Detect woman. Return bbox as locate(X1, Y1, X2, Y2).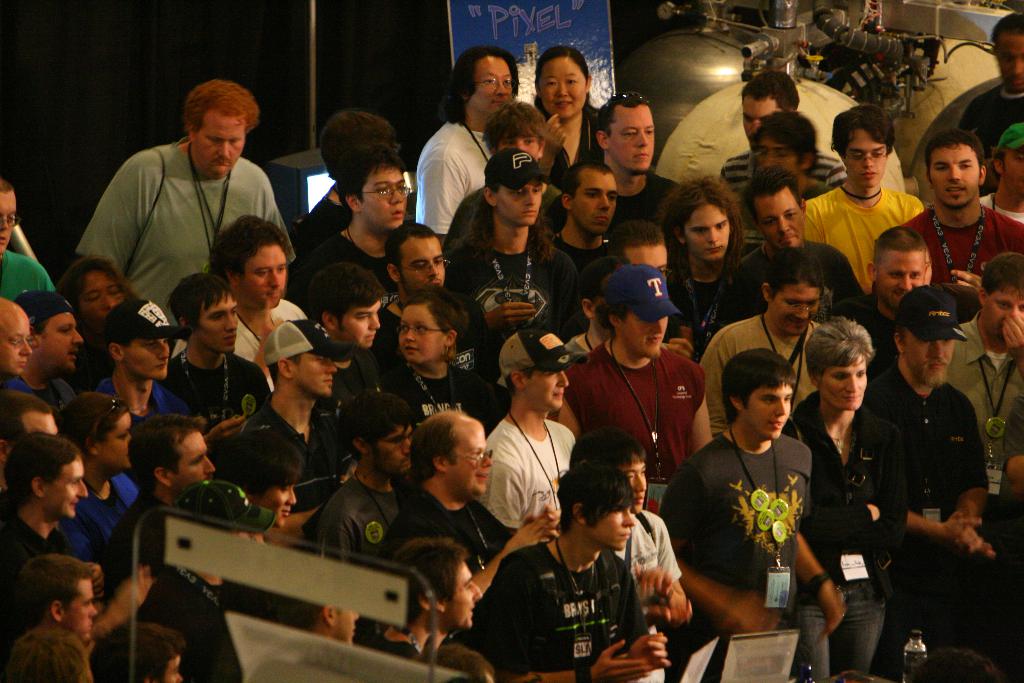
locate(205, 213, 308, 399).
